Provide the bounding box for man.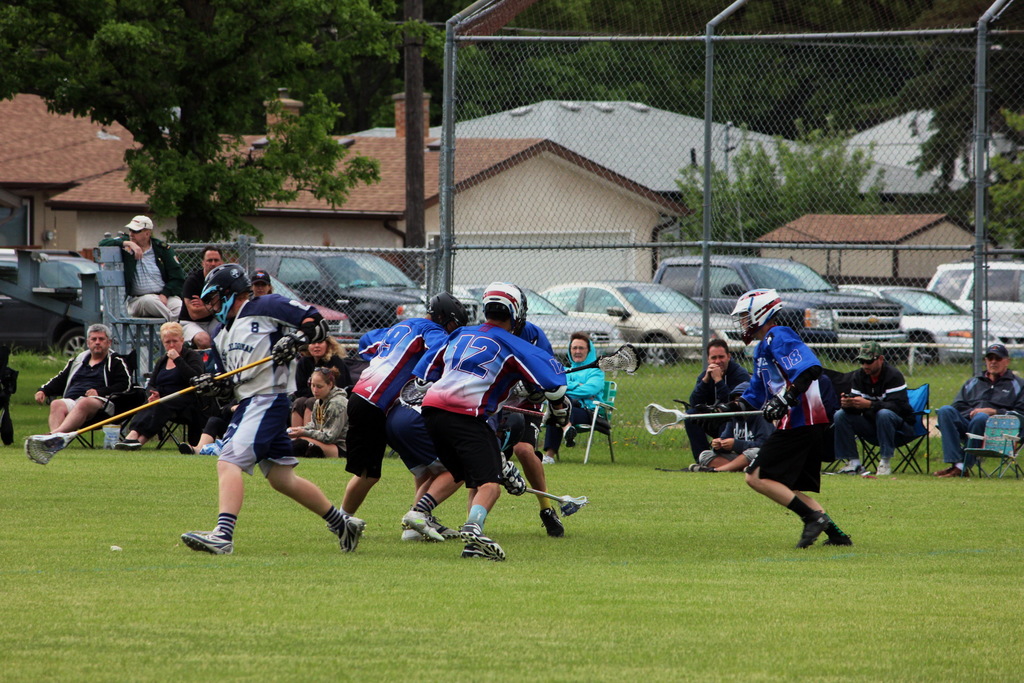
detection(339, 289, 465, 518).
